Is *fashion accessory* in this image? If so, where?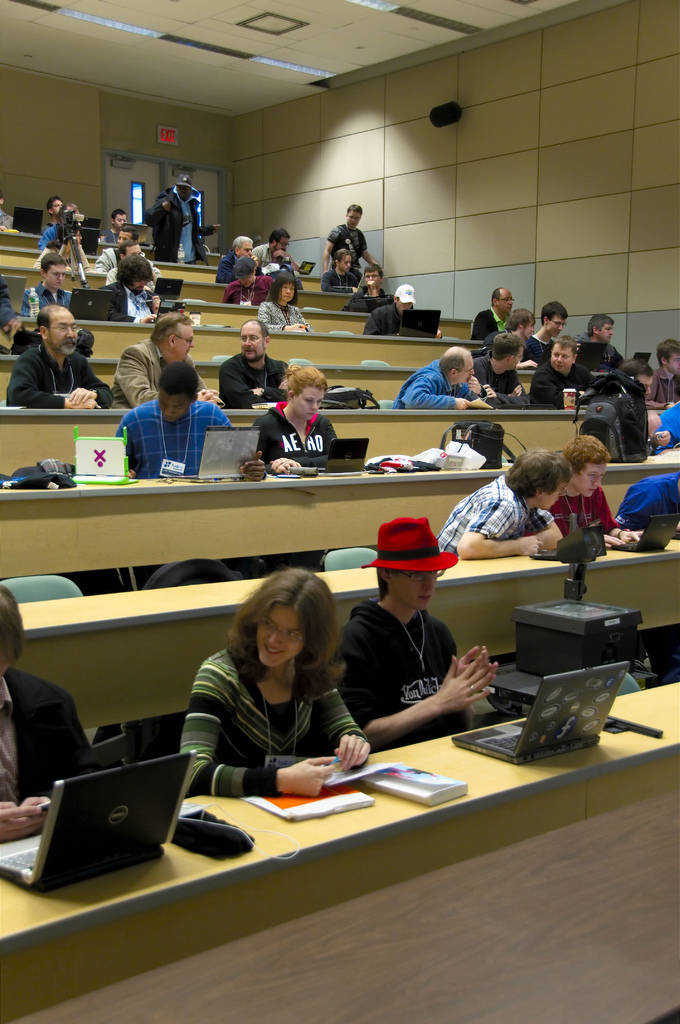
Yes, at bbox(400, 610, 427, 669).
